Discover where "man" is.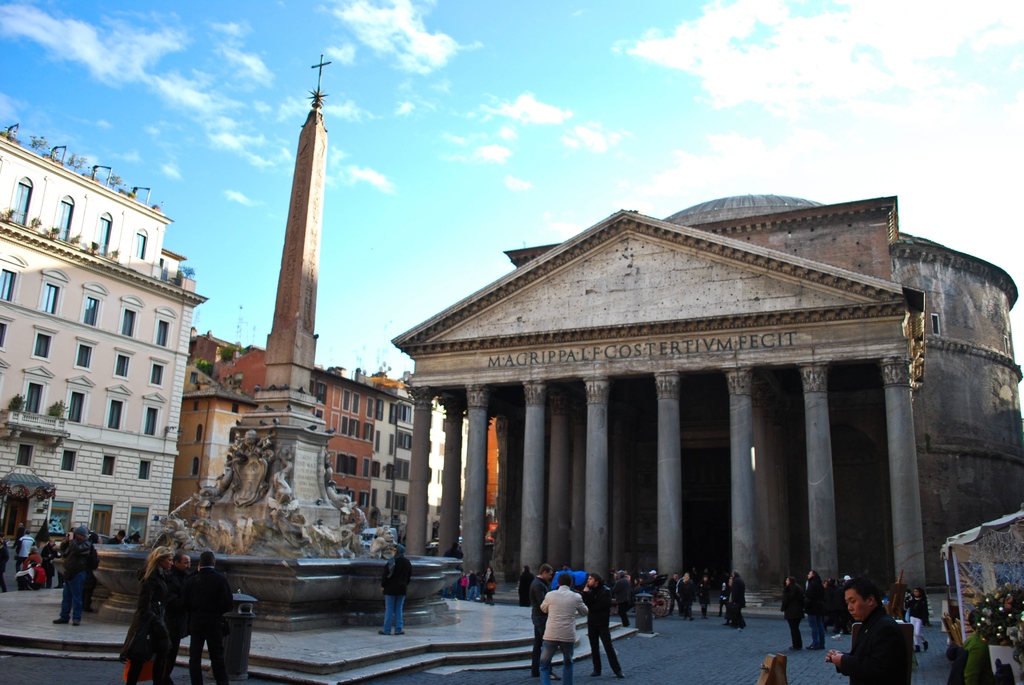
Discovered at (40, 537, 57, 583).
